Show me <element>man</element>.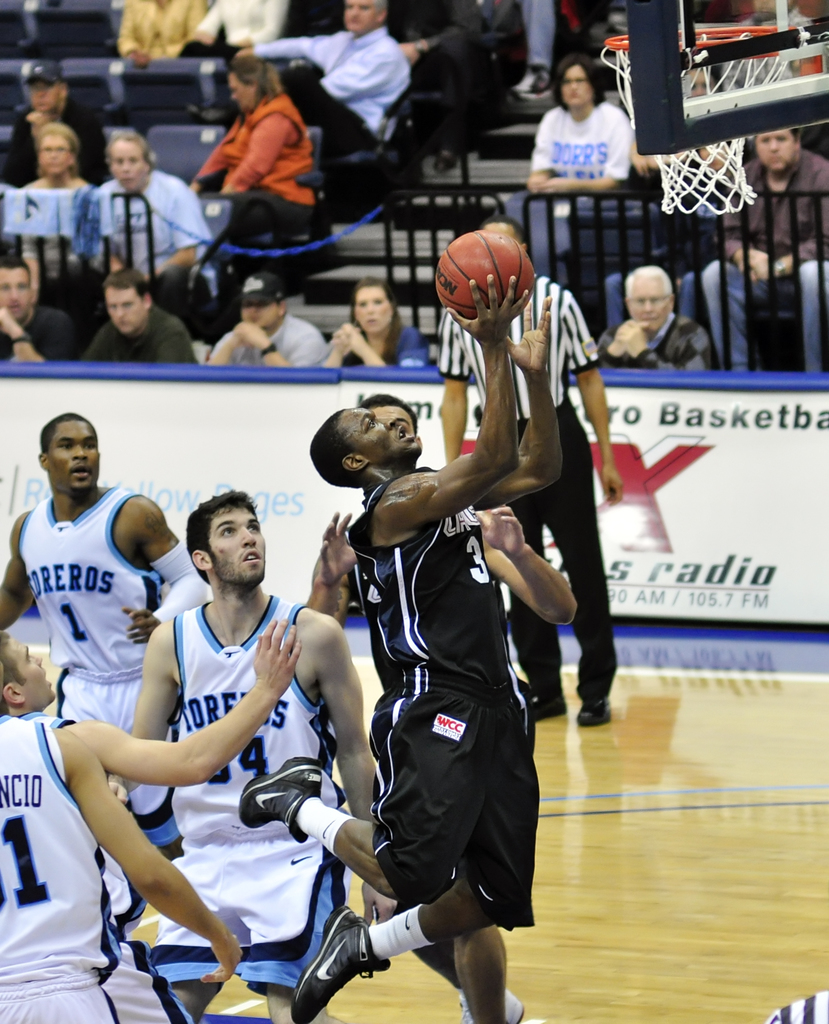
<element>man</element> is here: <box>0,406,214,875</box>.
